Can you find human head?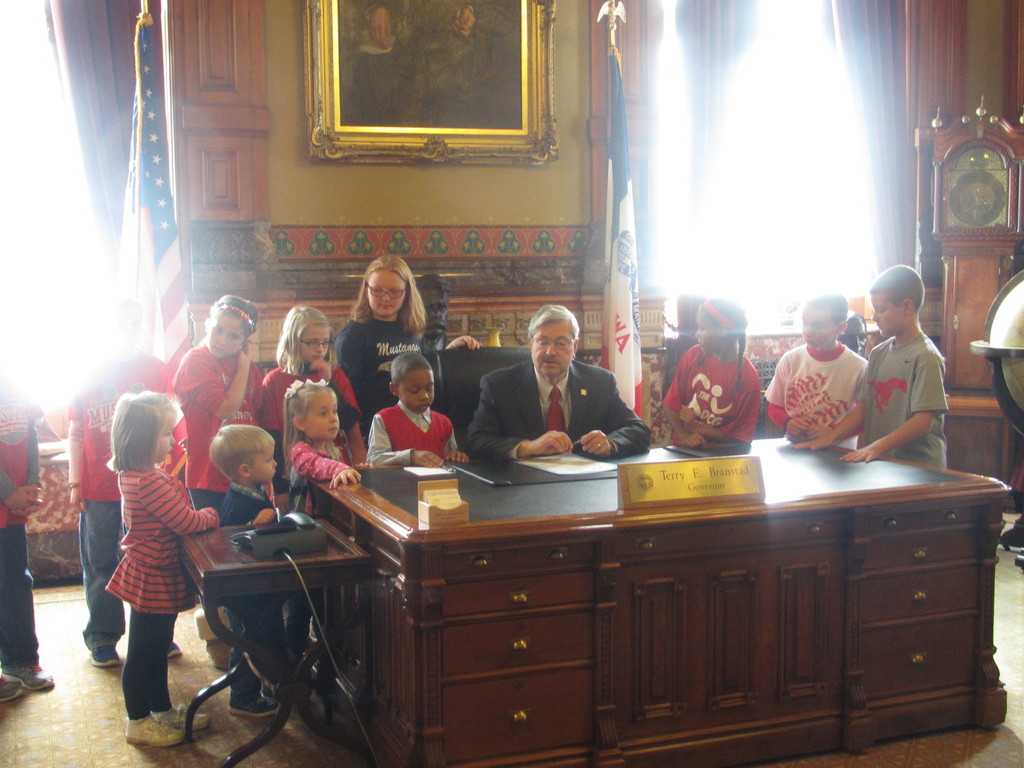
Yes, bounding box: detection(530, 306, 579, 376).
